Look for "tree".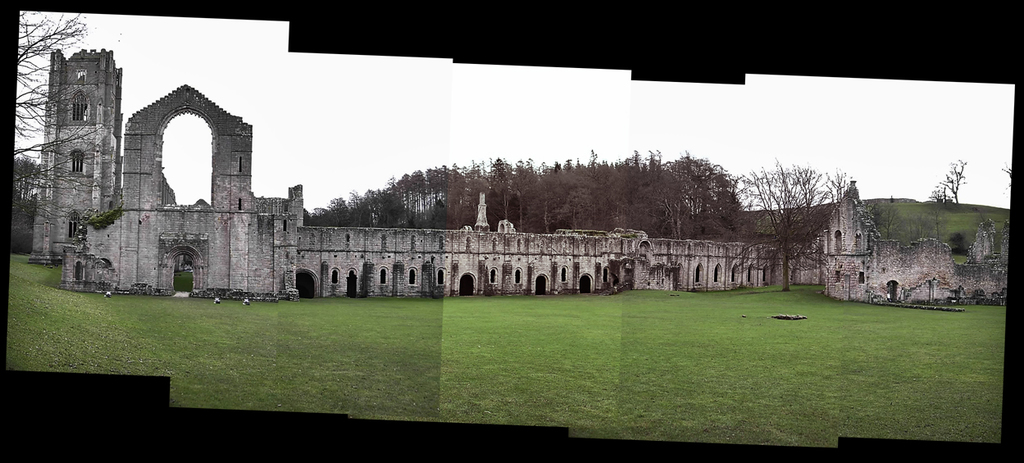
Found: {"left": 736, "top": 161, "right": 848, "bottom": 287}.
